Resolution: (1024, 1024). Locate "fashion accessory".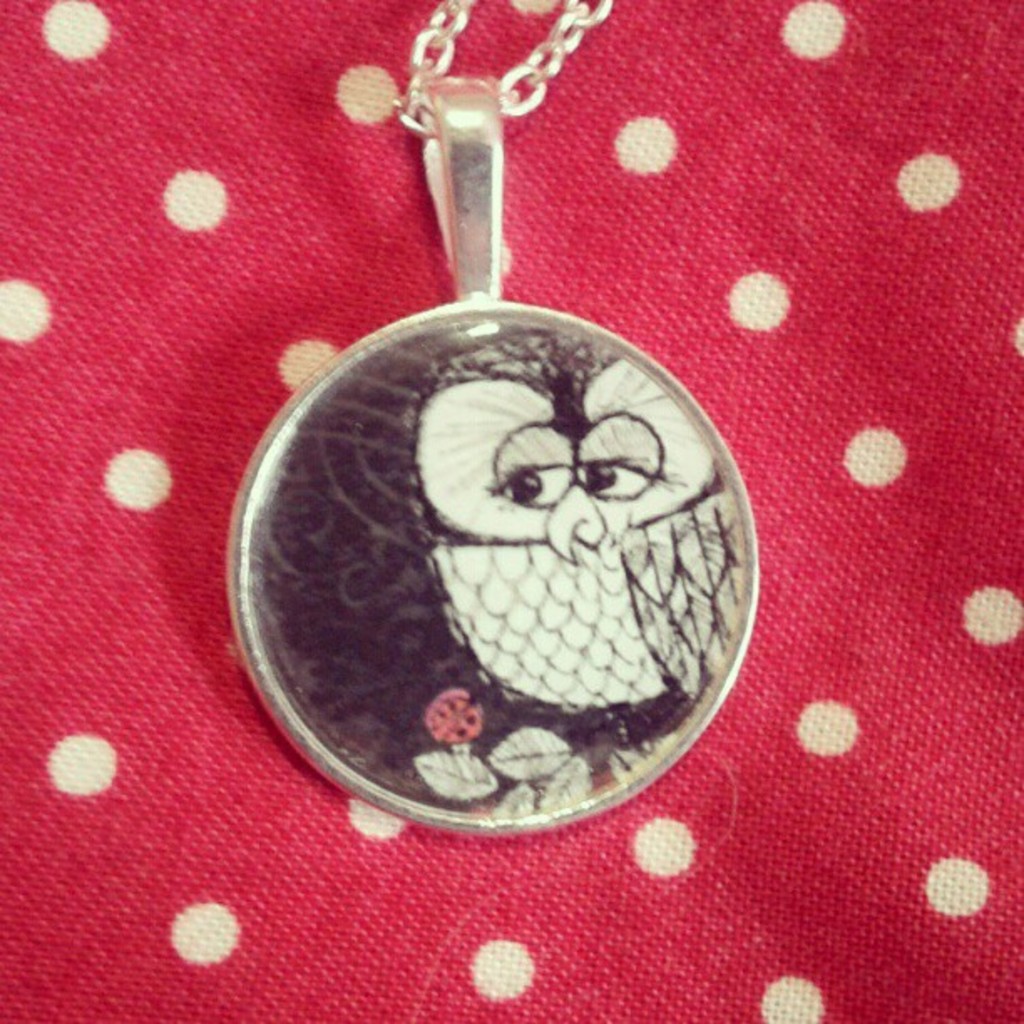
(x1=234, y1=0, x2=761, y2=837).
